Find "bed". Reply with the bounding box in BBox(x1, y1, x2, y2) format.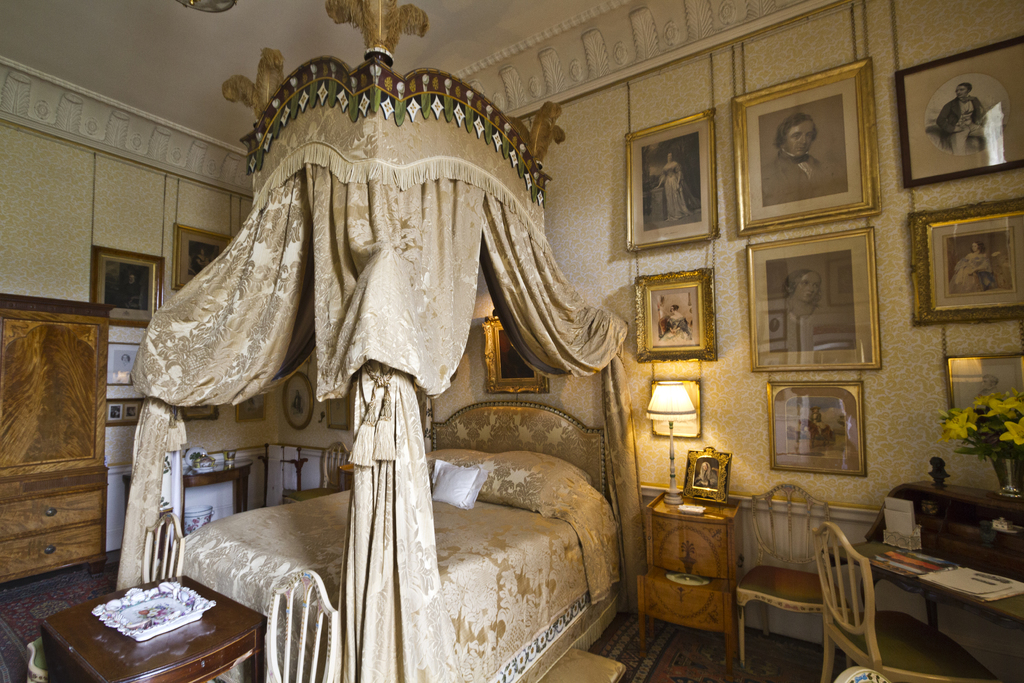
BBox(192, 379, 616, 675).
